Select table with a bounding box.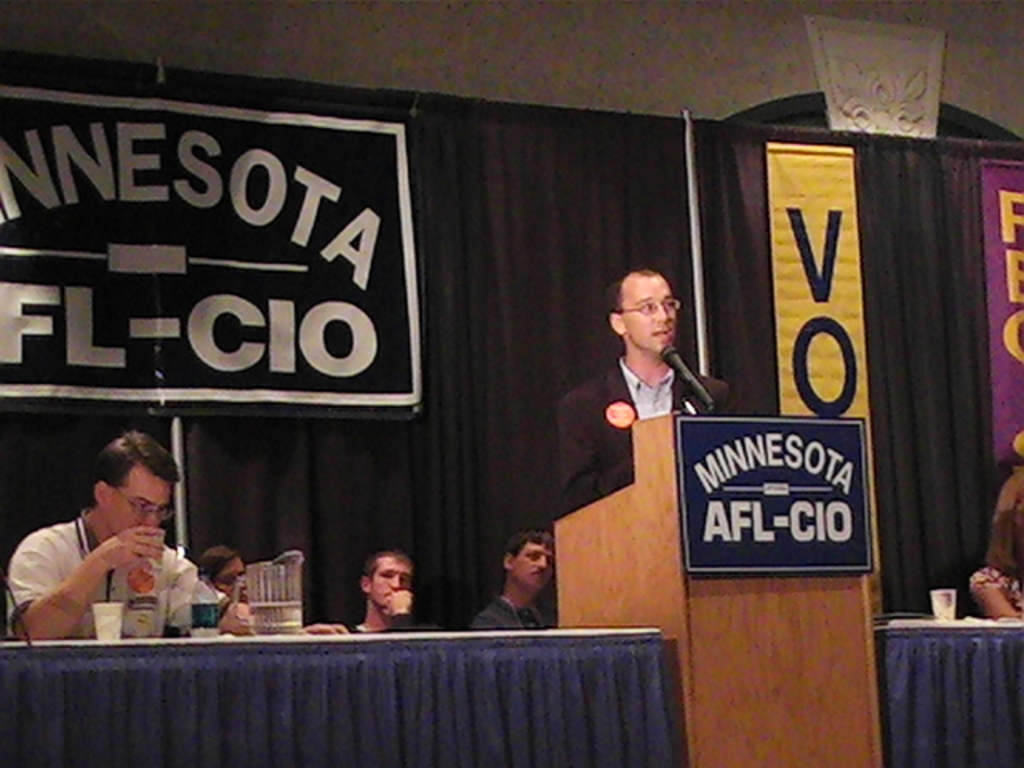
<region>0, 622, 686, 766</region>.
